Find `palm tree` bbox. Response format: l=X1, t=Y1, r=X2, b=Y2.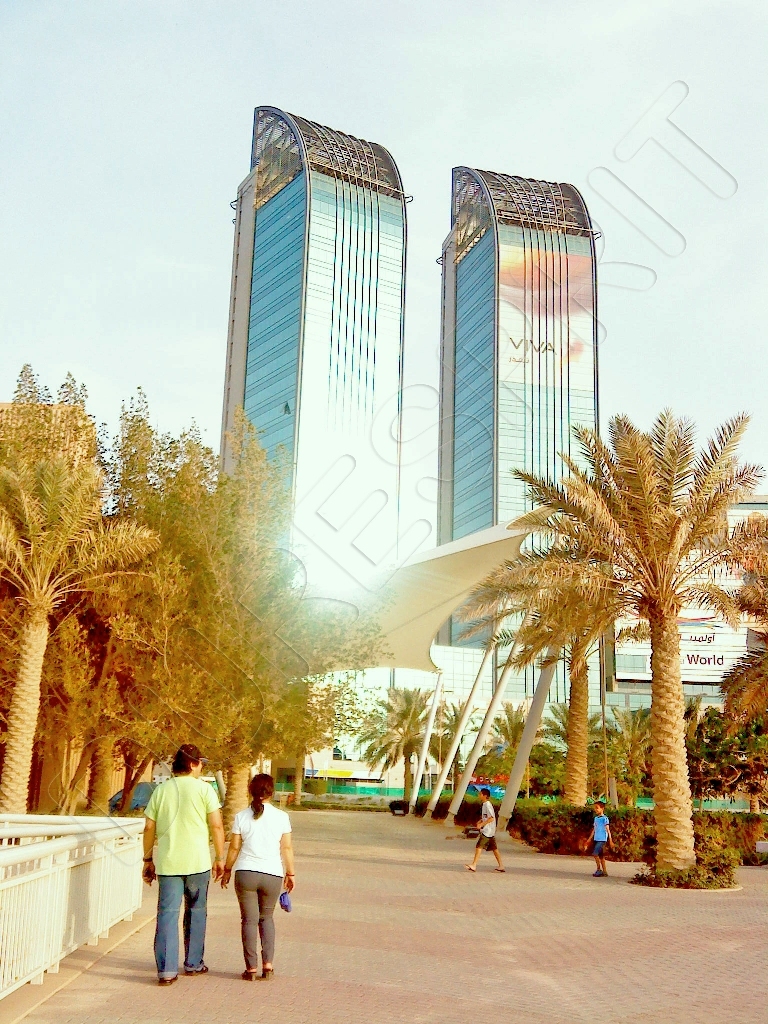
l=469, t=686, r=549, b=801.
